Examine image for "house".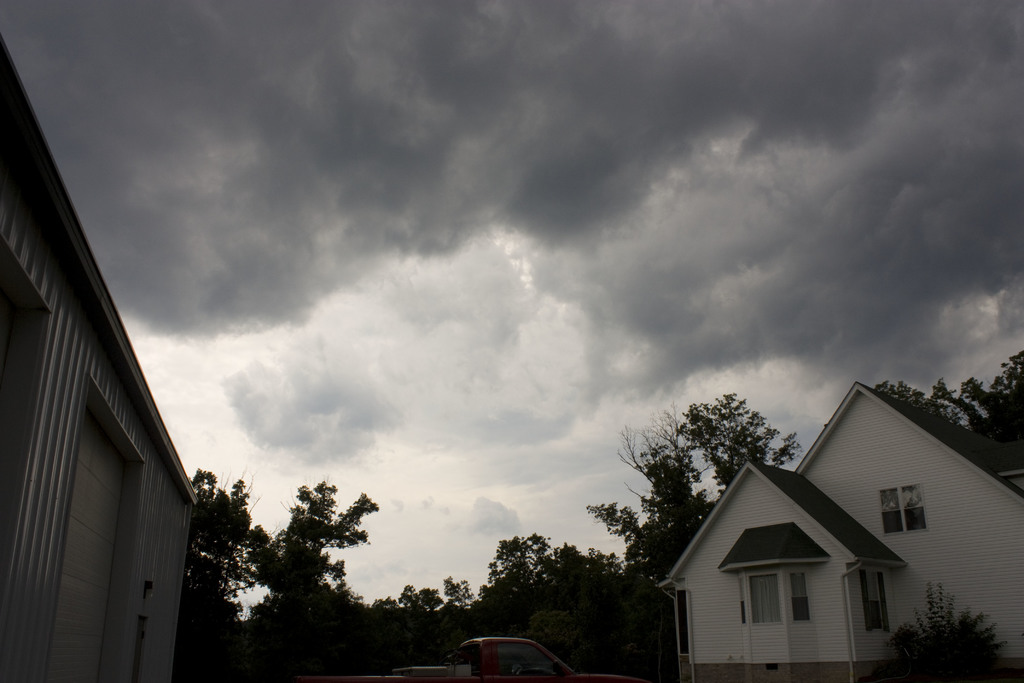
Examination result: <bbox>655, 381, 1023, 682</bbox>.
